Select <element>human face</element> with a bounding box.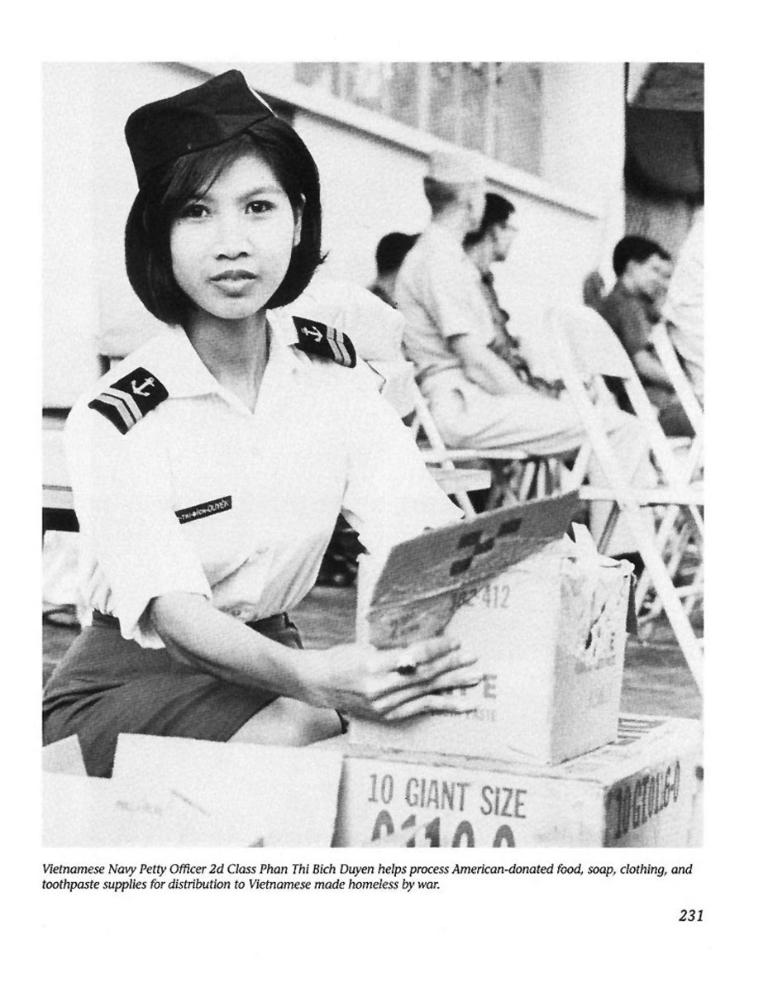
633:254:659:294.
